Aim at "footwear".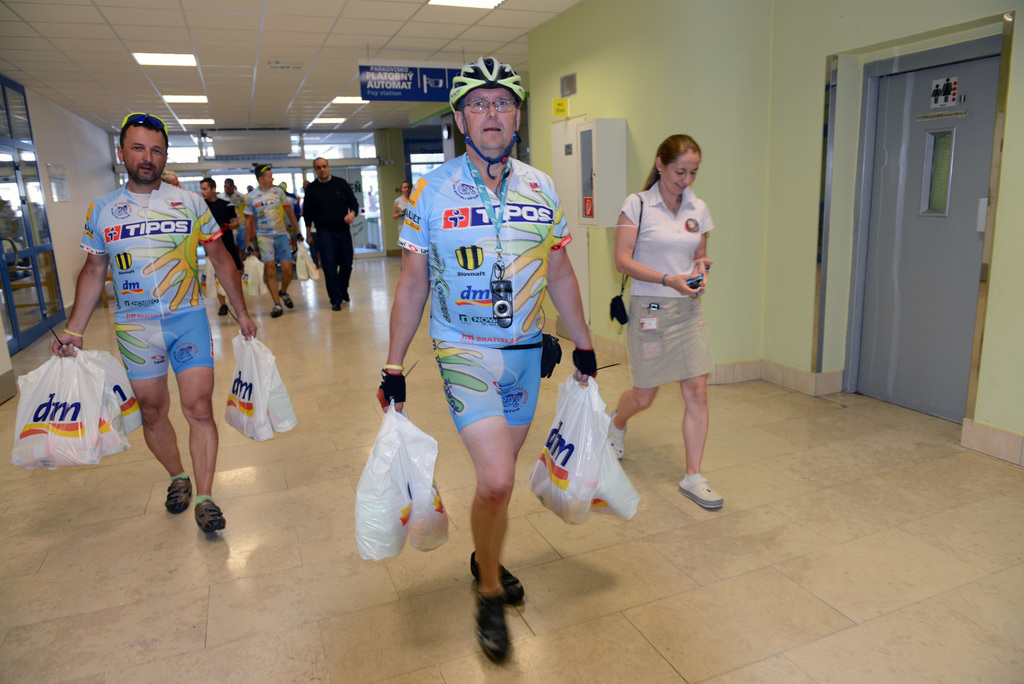
Aimed at locate(166, 476, 193, 517).
